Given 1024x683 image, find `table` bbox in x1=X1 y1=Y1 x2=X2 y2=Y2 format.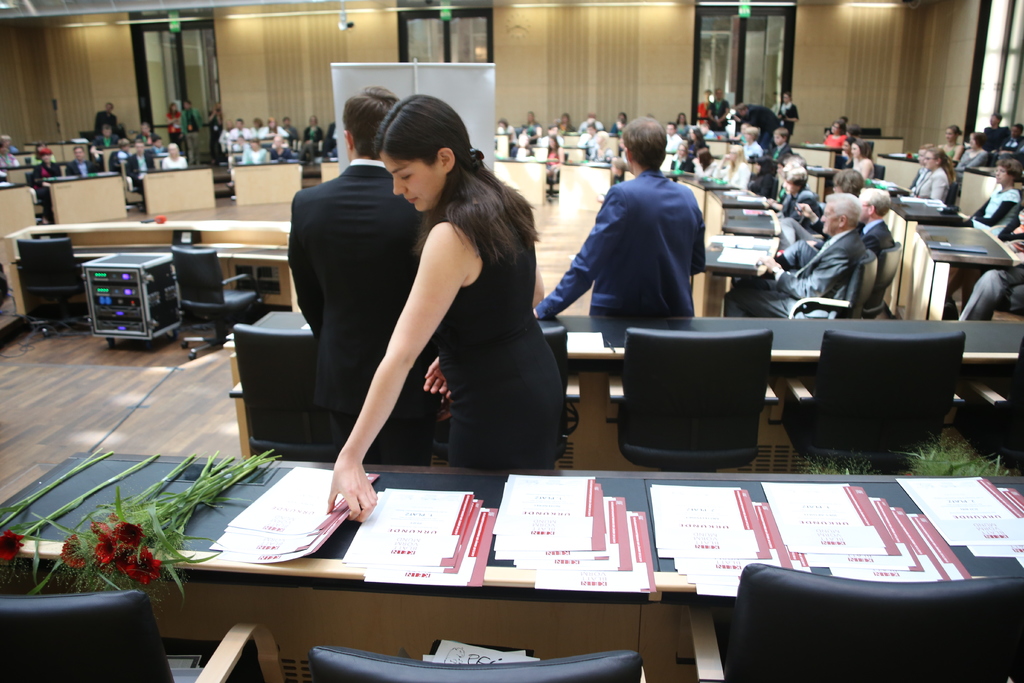
x1=522 y1=142 x2=545 y2=156.
